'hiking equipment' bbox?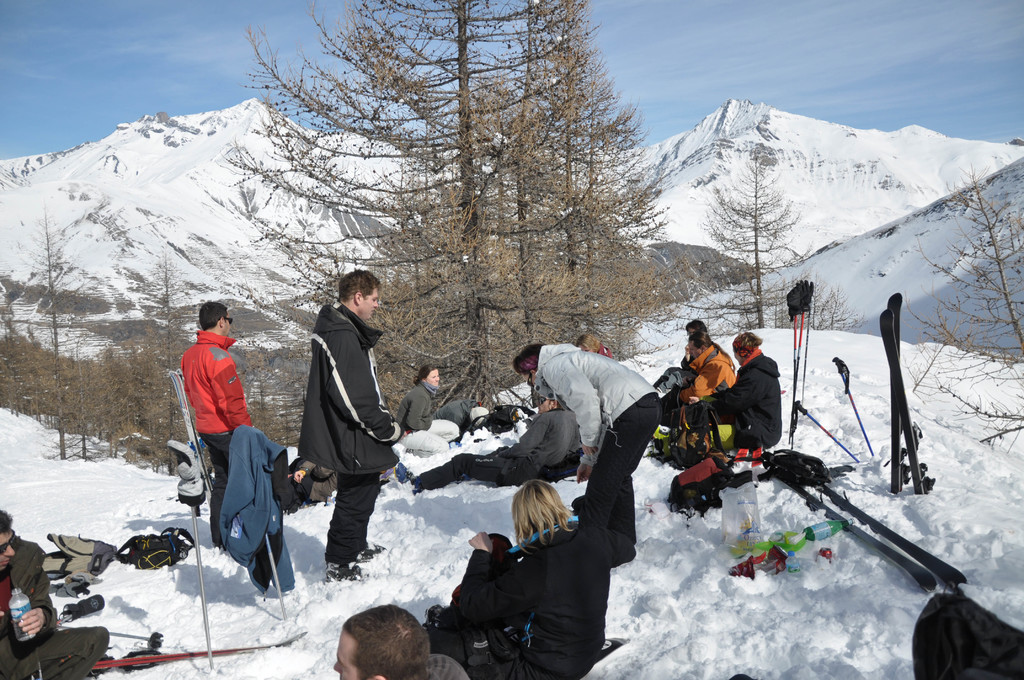
detection(758, 448, 832, 486)
